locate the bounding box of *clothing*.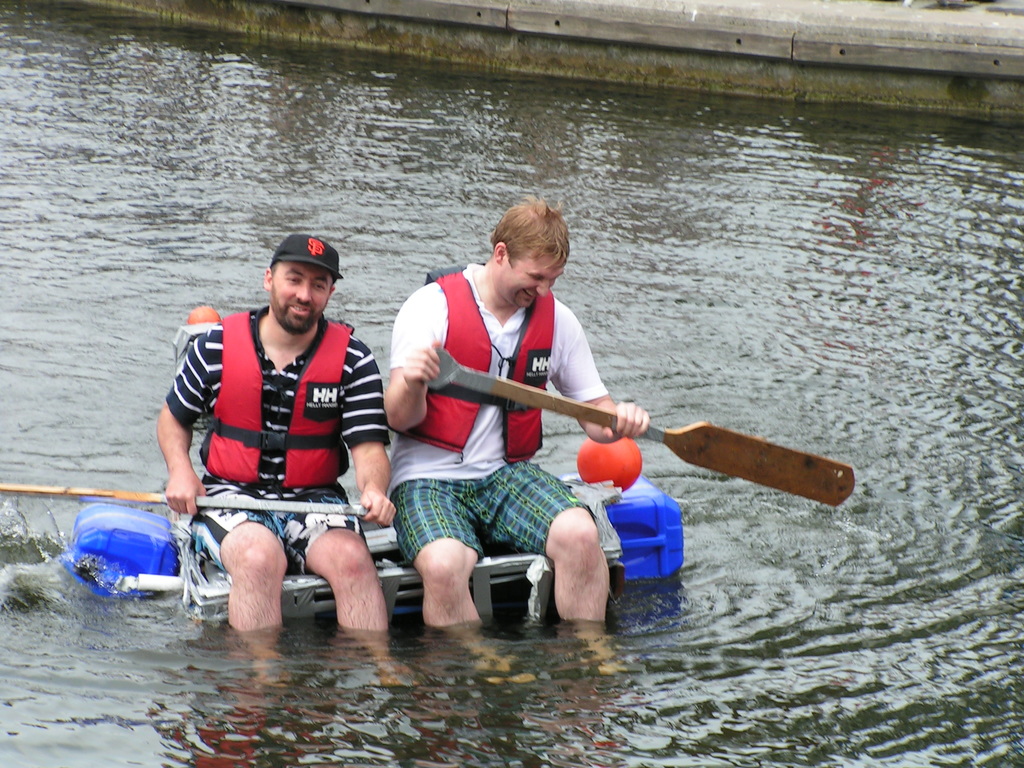
Bounding box: box=[163, 305, 392, 574].
